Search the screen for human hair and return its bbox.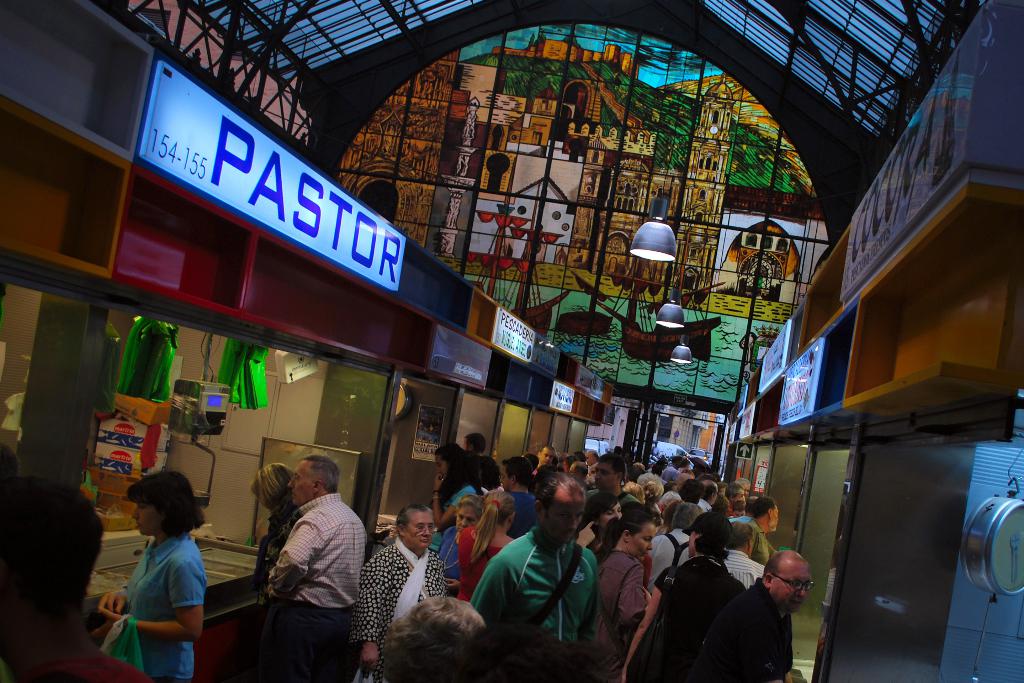
Found: 696, 511, 735, 563.
